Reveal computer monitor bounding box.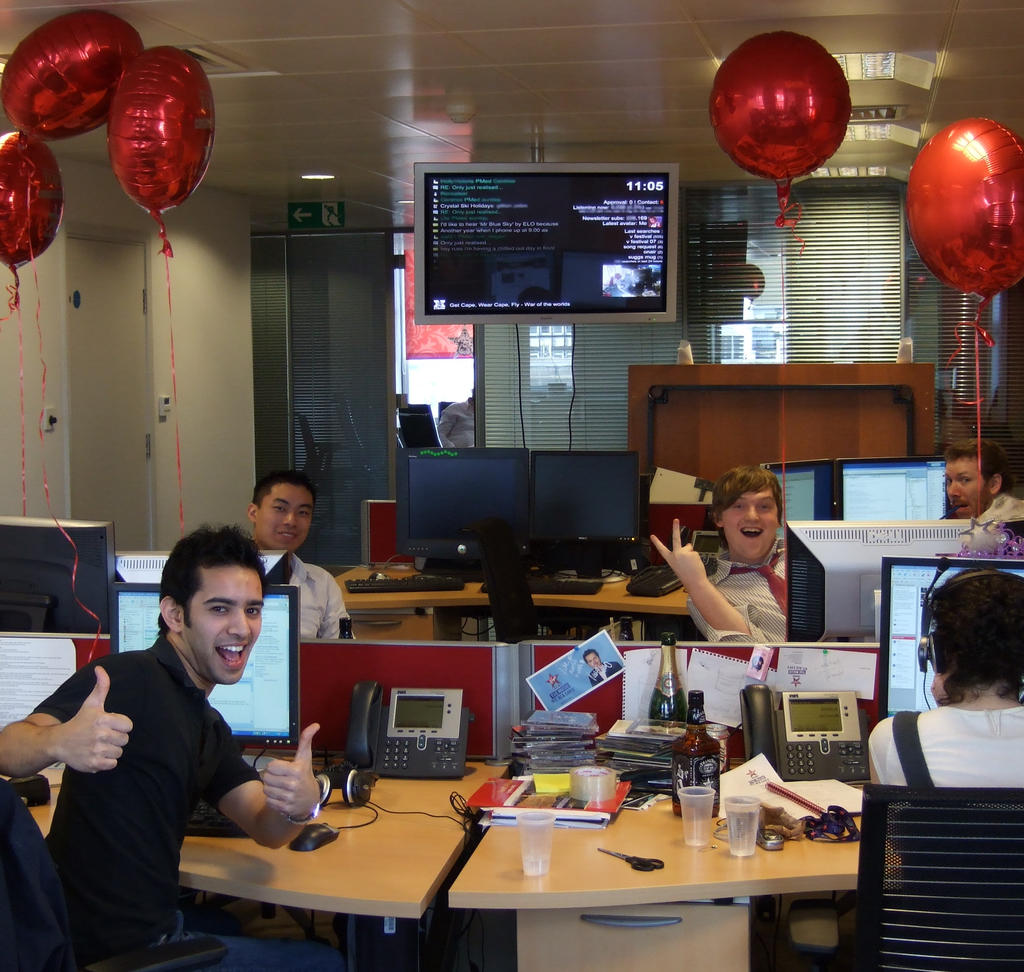
Revealed: locate(0, 514, 109, 635).
